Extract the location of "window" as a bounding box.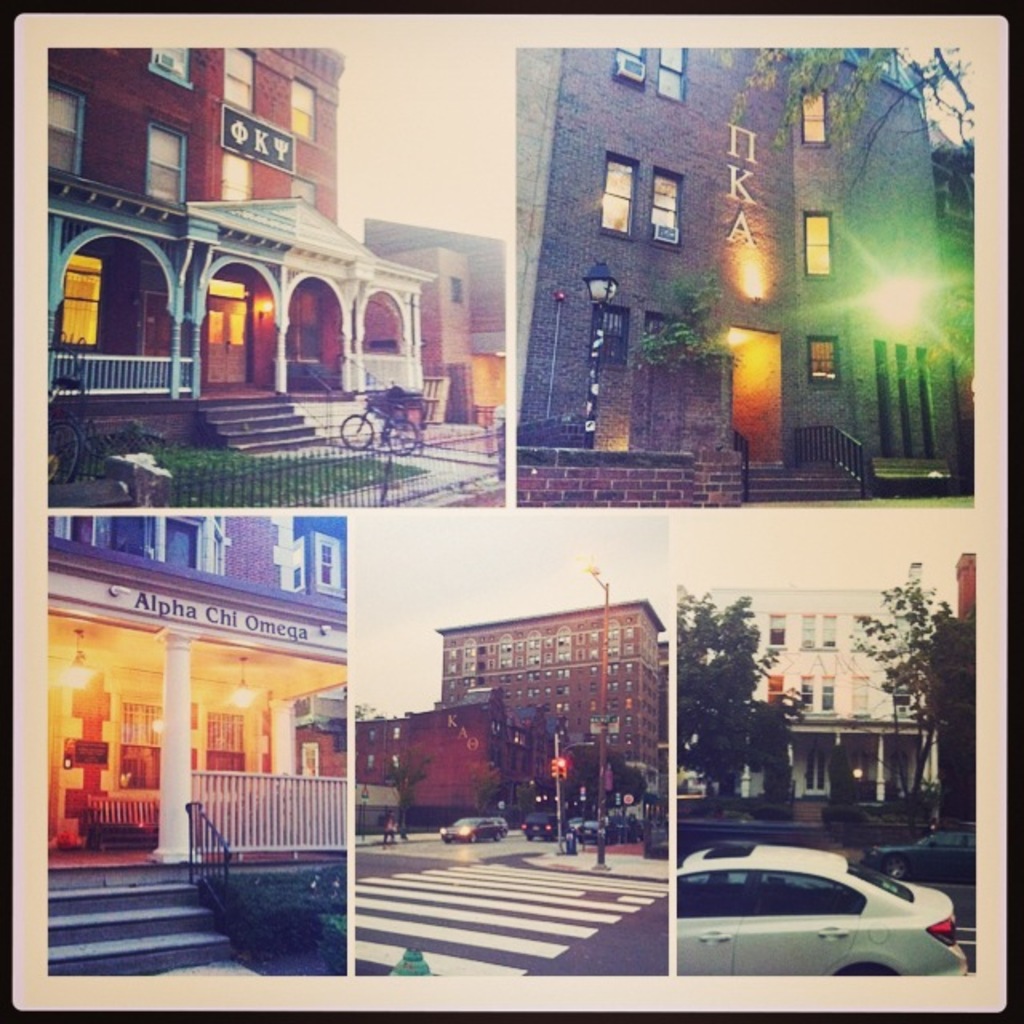
<bbox>318, 566, 331, 582</bbox>.
